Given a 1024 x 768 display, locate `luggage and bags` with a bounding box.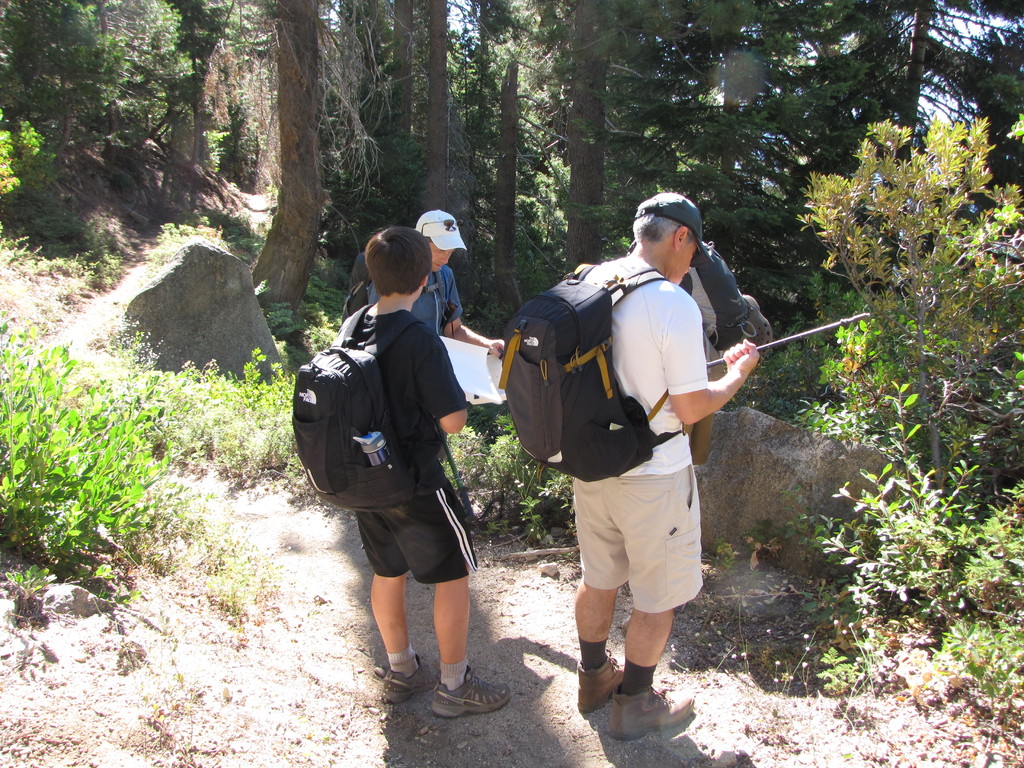
Located: bbox=[668, 237, 778, 358].
